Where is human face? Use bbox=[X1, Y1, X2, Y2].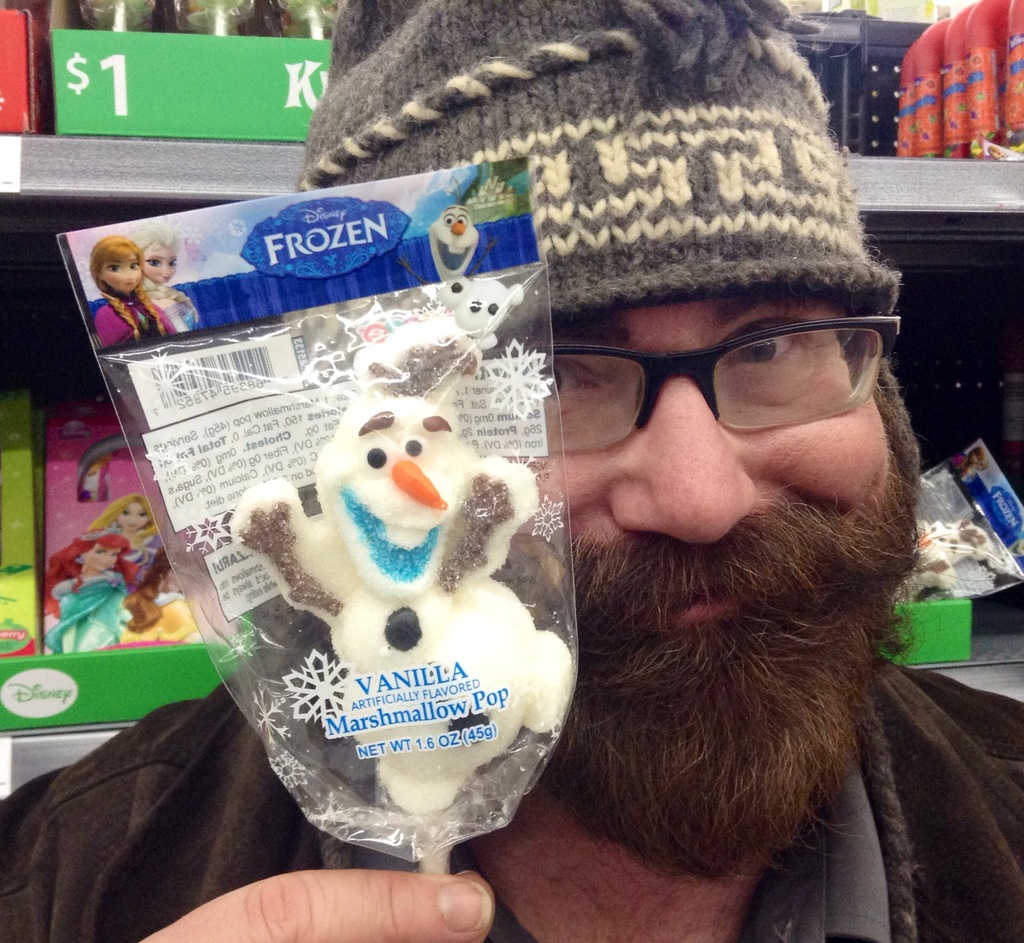
bbox=[79, 544, 122, 570].
